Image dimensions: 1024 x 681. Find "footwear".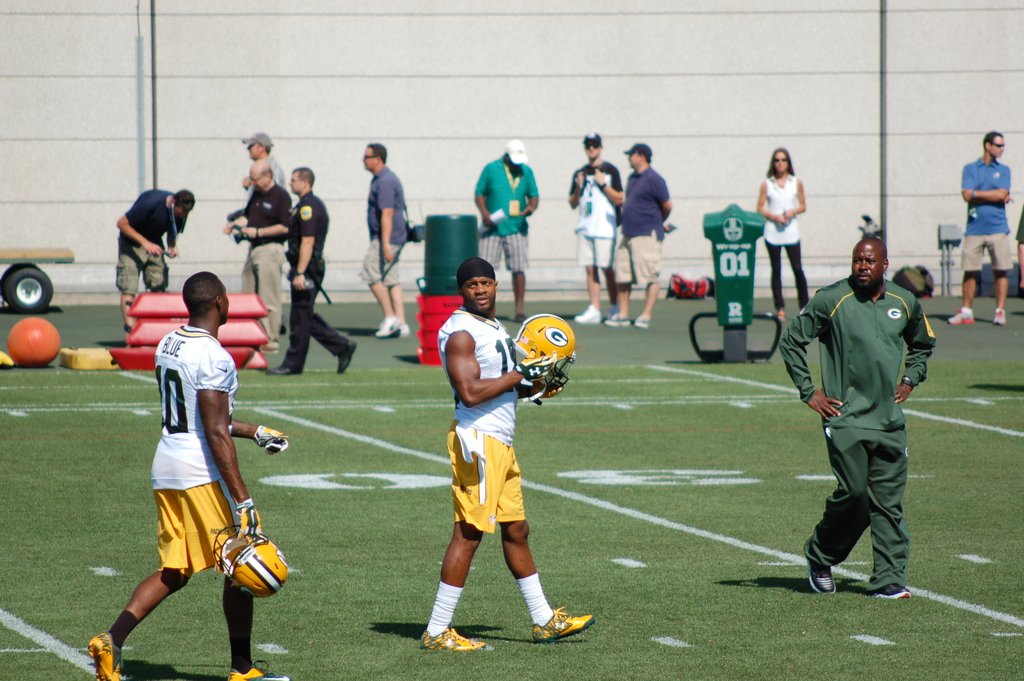
633:316:652:330.
